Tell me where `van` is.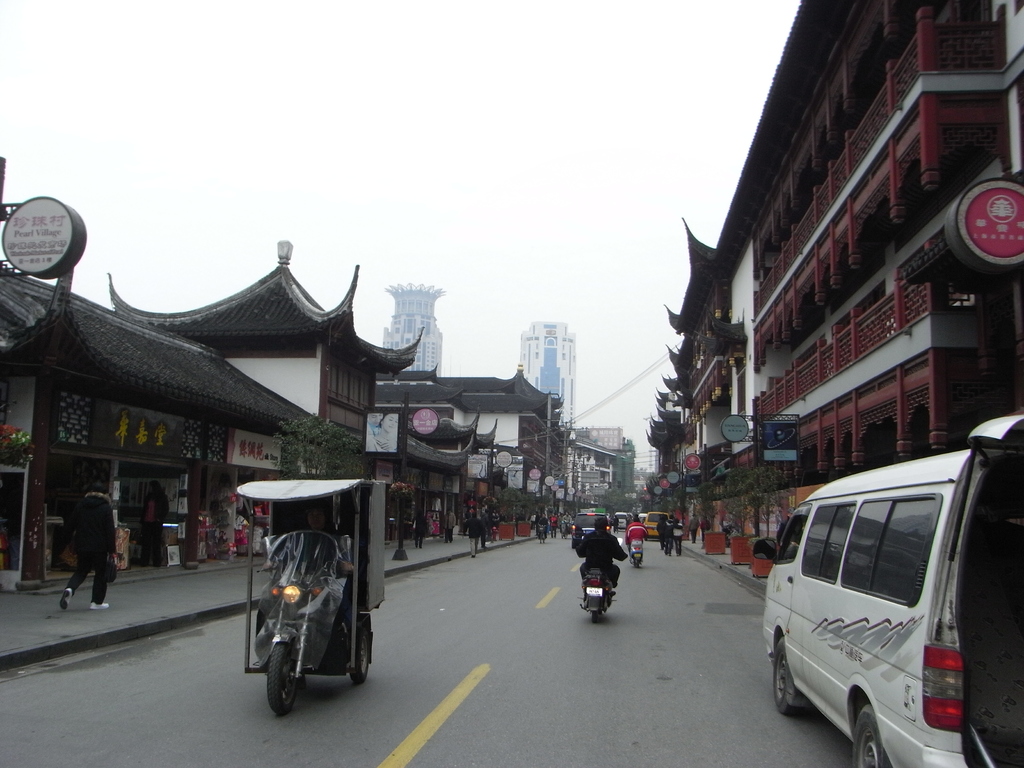
`van` is at 752/413/1023/767.
